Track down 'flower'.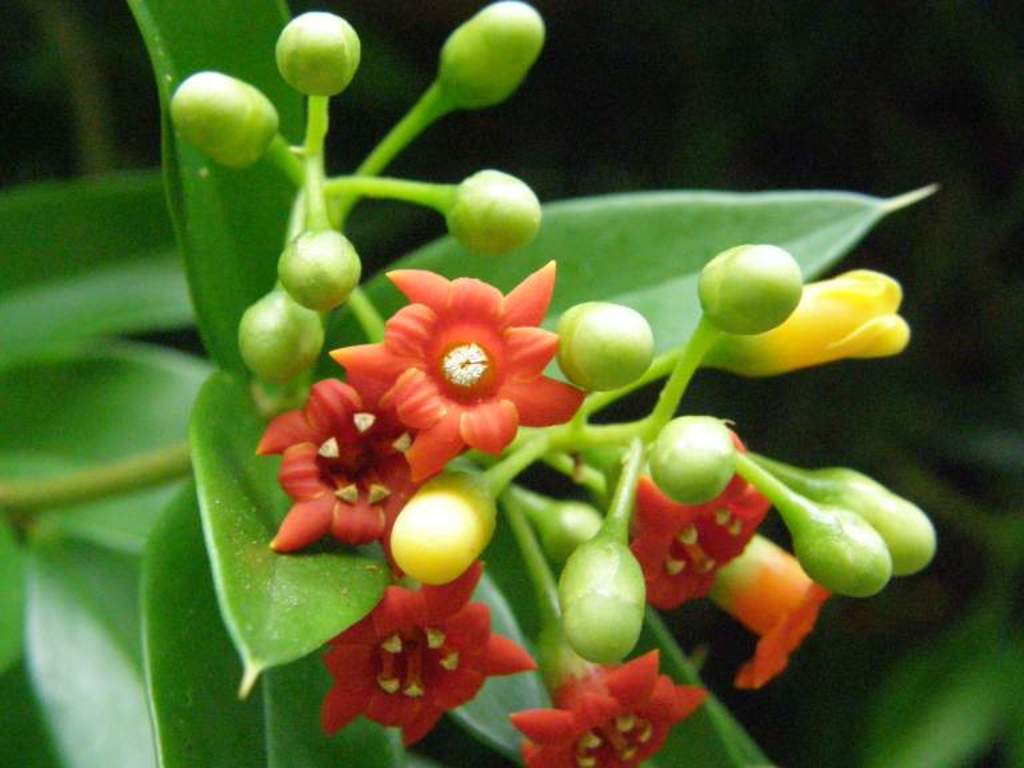
Tracked to [277,221,381,324].
